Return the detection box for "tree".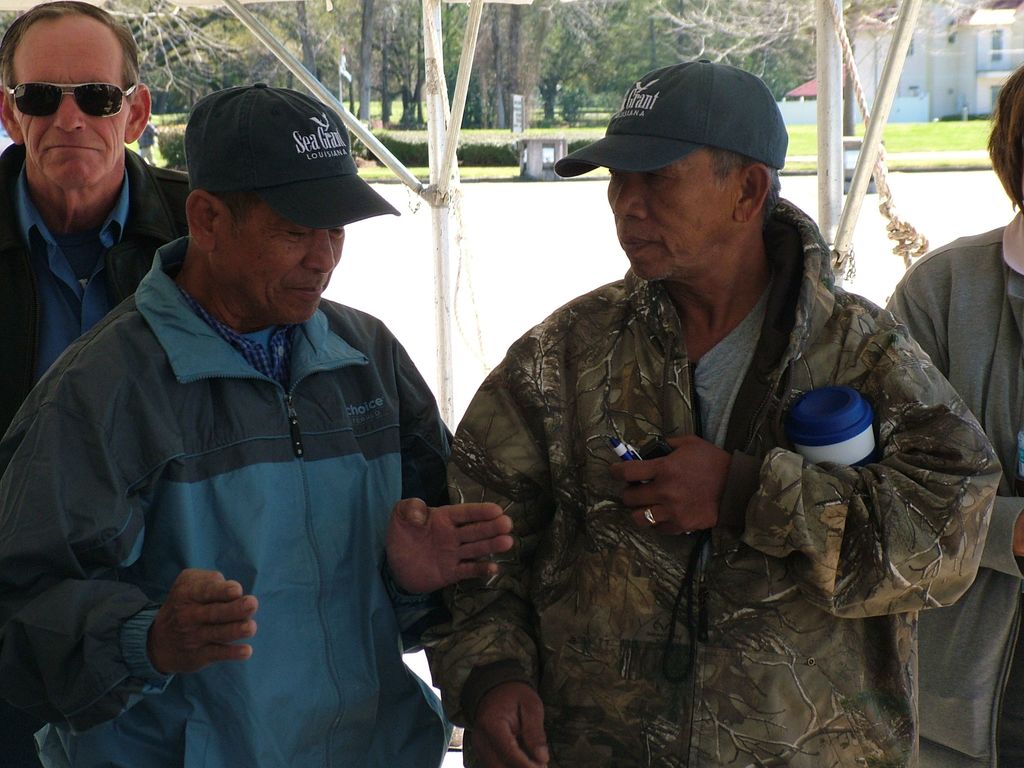
[594, 0, 689, 85].
